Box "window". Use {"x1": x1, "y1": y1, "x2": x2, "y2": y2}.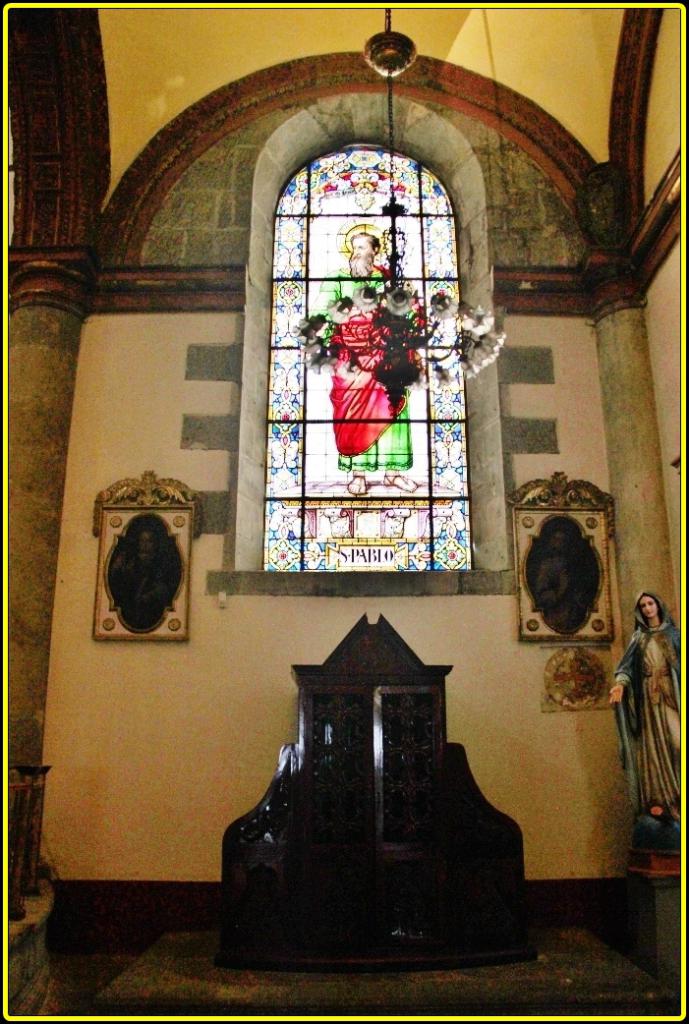
{"x1": 262, "y1": 134, "x2": 473, "y2": 568}.
